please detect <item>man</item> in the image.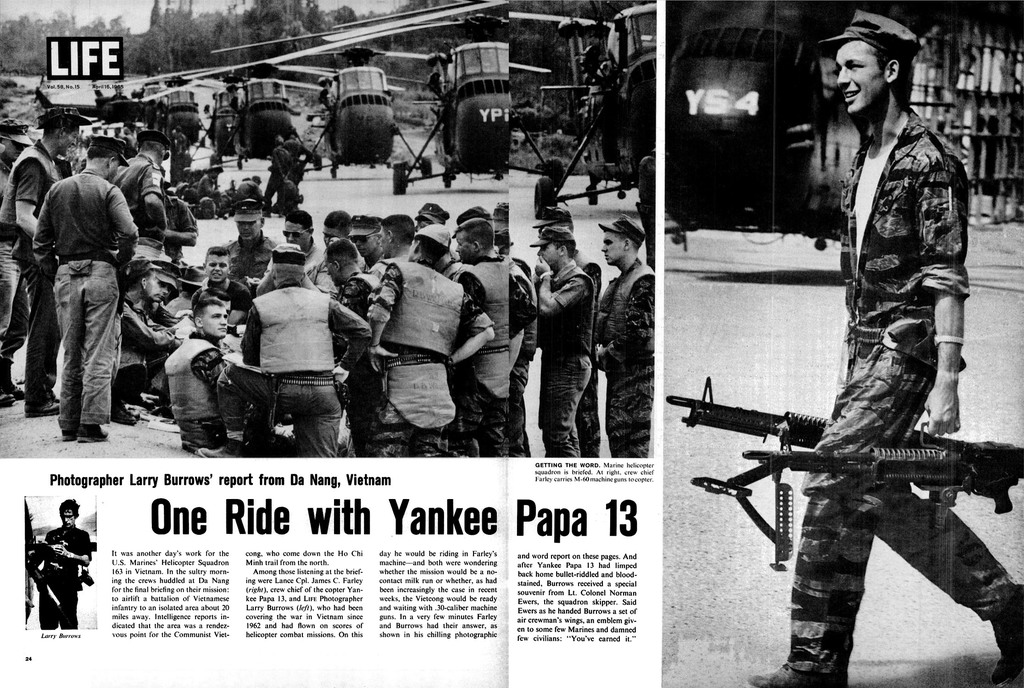
left=450, top=206, right=513, bottom=458.
